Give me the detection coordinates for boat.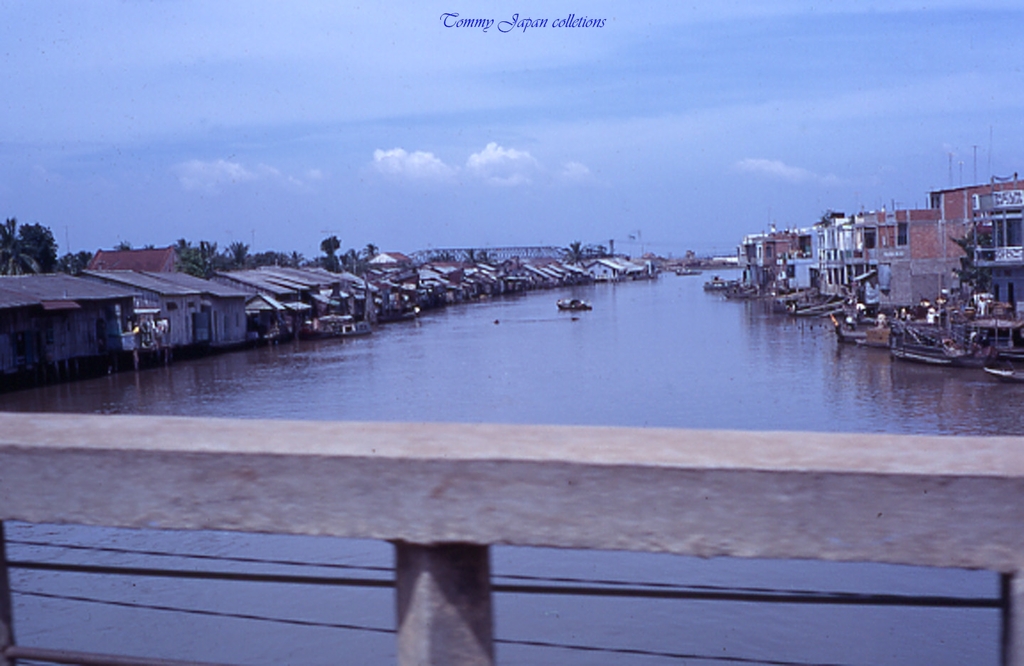
detection(673, 266, 705, 278).
